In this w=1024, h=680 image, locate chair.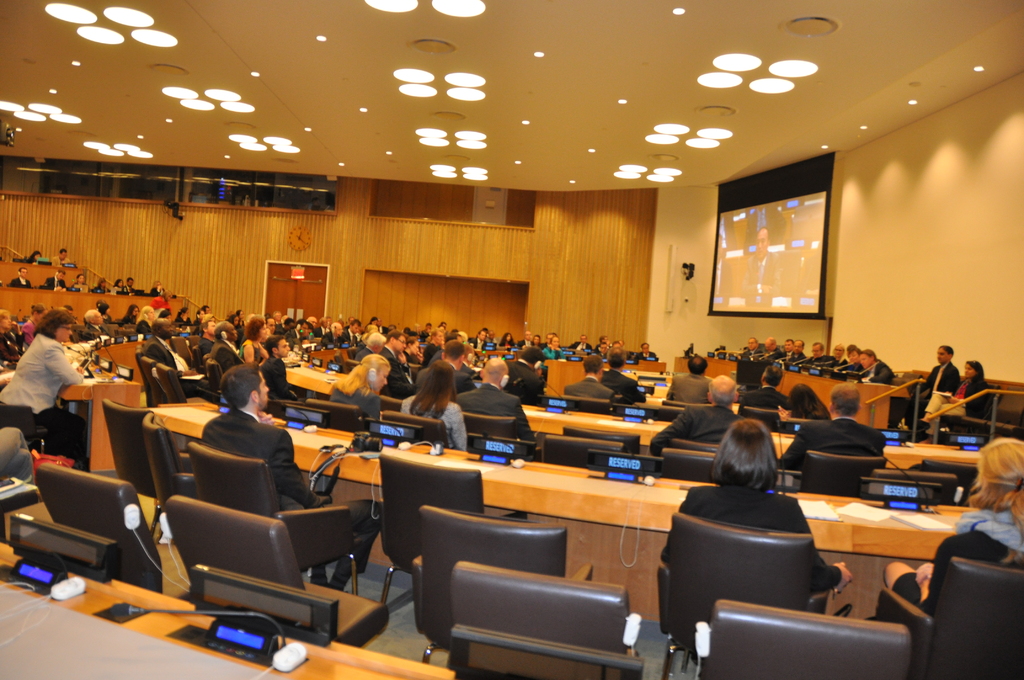
Bounding box: 31 465 199 602.
